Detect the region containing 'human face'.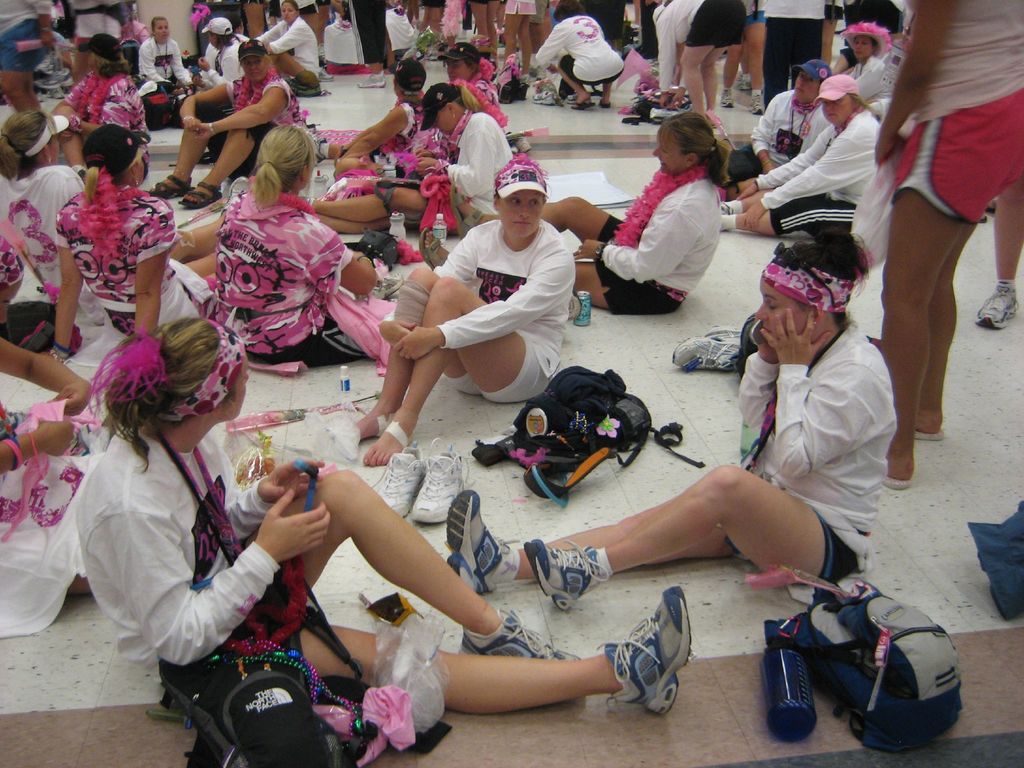
[left=758, top=276, right=809, bottom=342].
